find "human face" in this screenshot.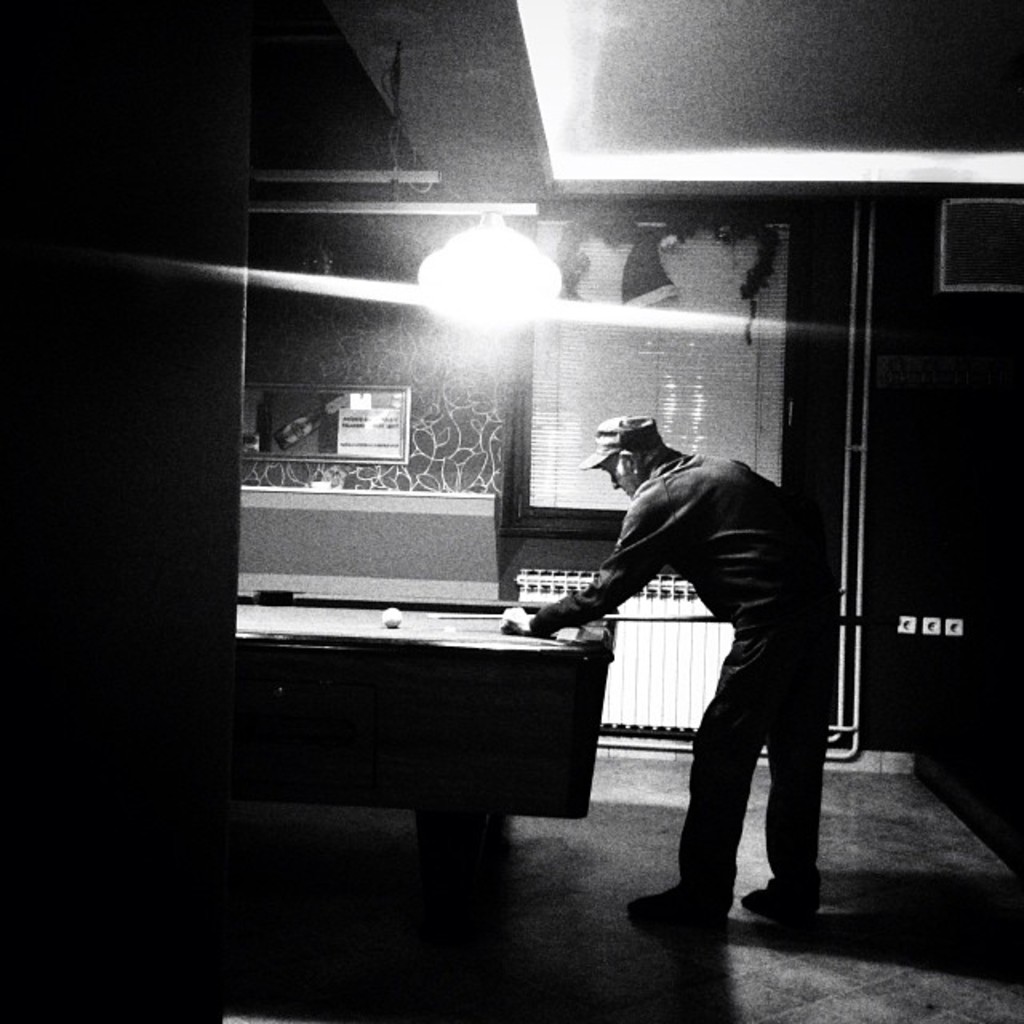
The bounding box for "human face" is 597,450,643,494.
